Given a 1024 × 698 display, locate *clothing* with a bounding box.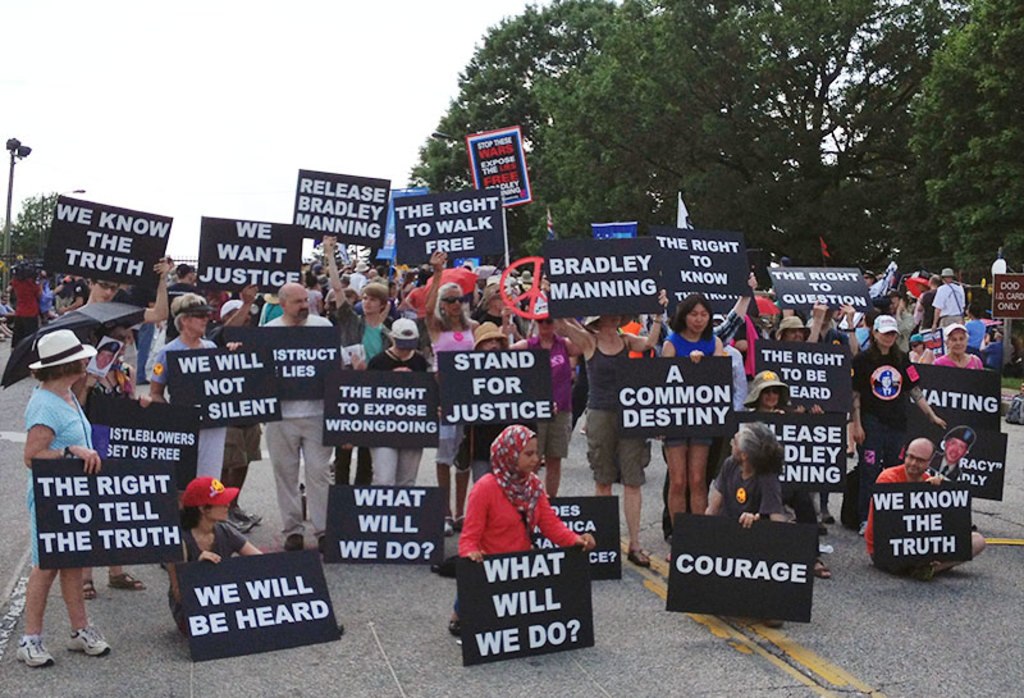
Located: select_region(374, 444, 425, 485).
